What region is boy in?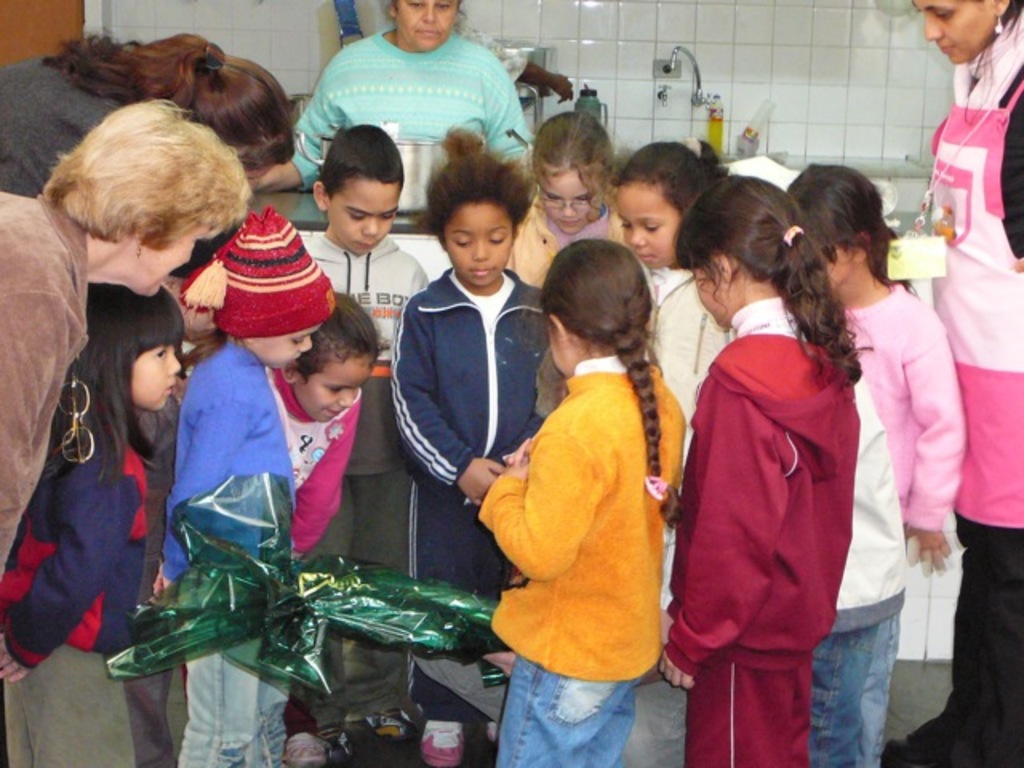
rect(787, 157, 960, 584).
